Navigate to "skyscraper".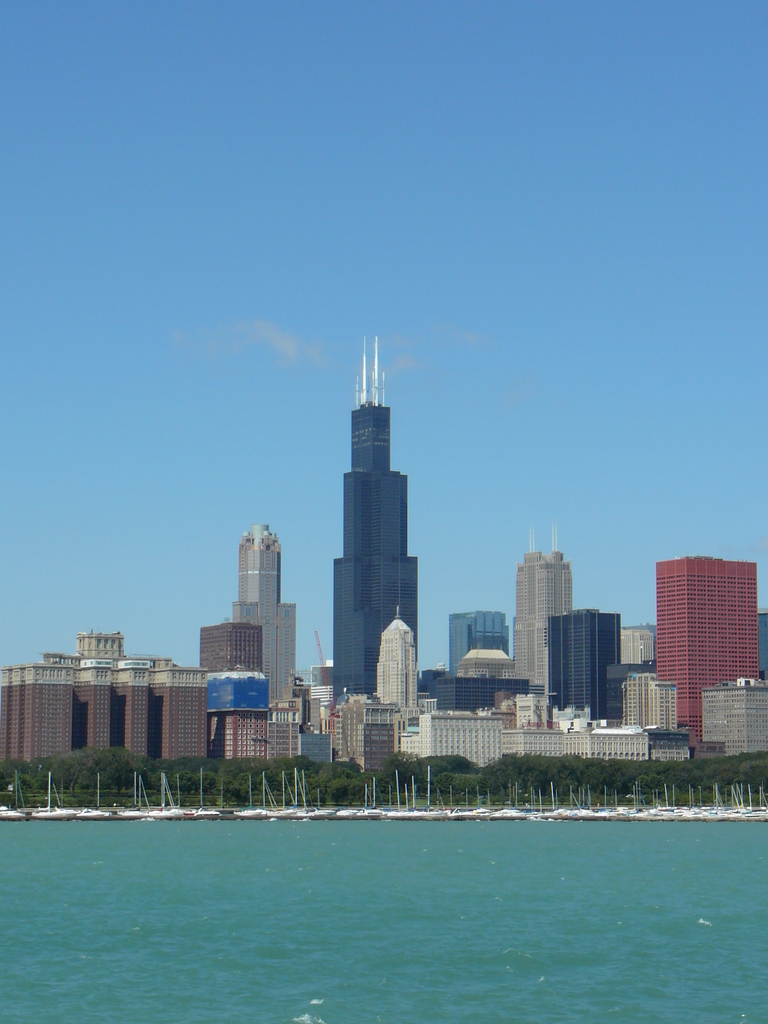
Navigation target: bbox=(543, 608, 616, 711).
